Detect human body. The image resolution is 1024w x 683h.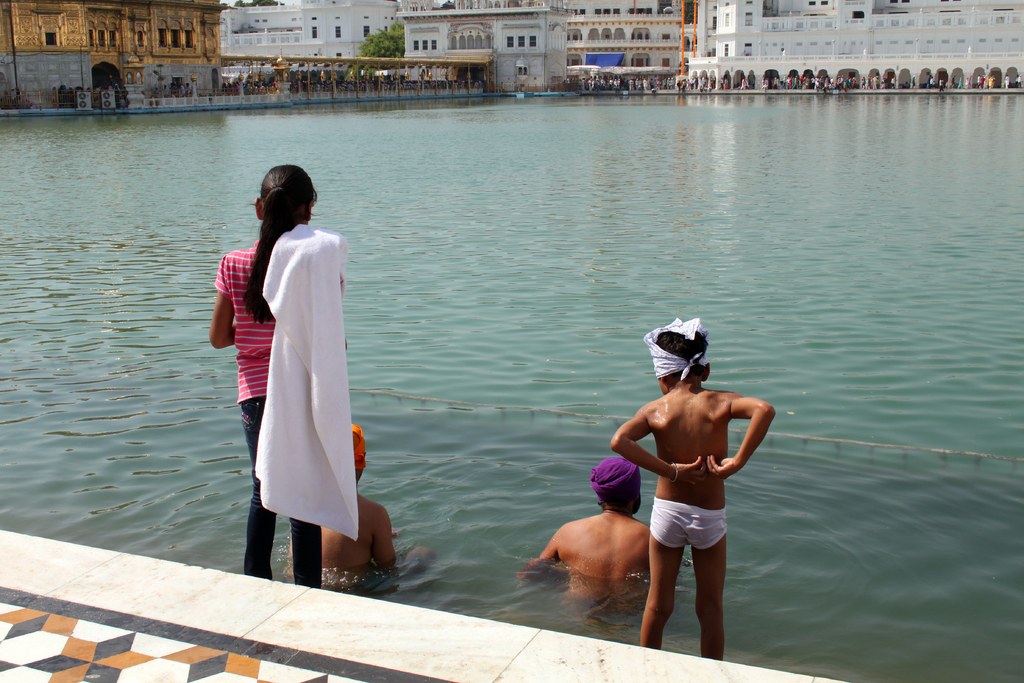
left=512, top=507, right=651, bottom=611.
